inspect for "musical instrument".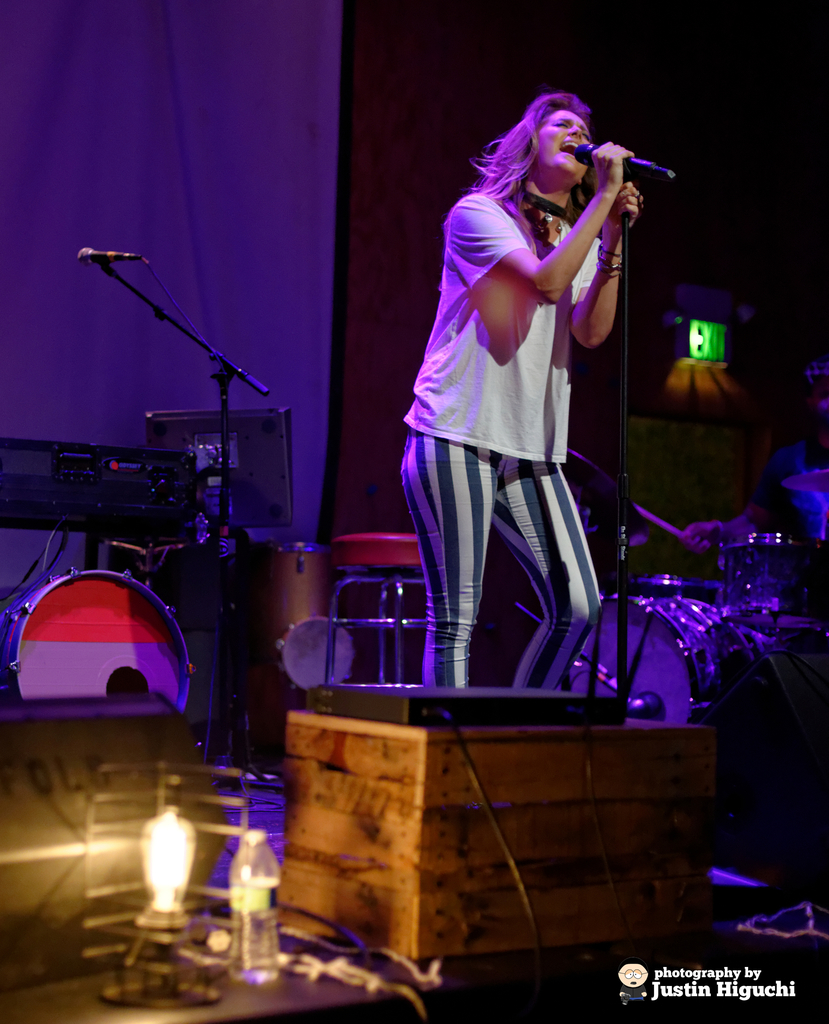
Inspection: left=275, top=609, right=361, bottom=688.
